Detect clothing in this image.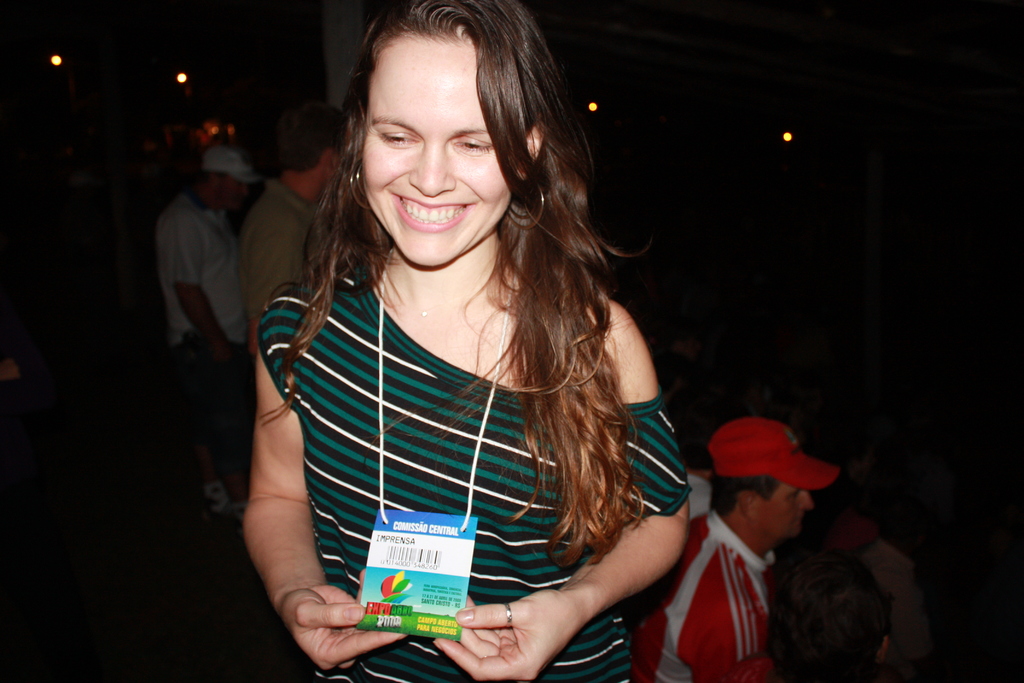
Detection: rect(258, 263, 692, 682).
